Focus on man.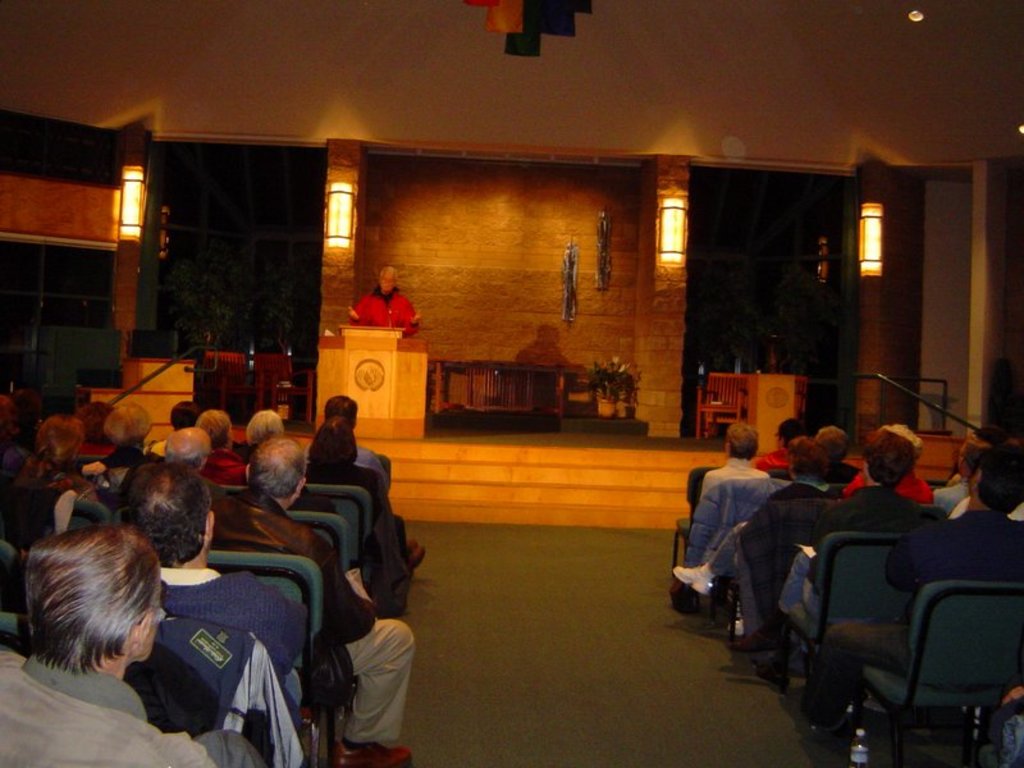
Focused at [936,431,998,511].
